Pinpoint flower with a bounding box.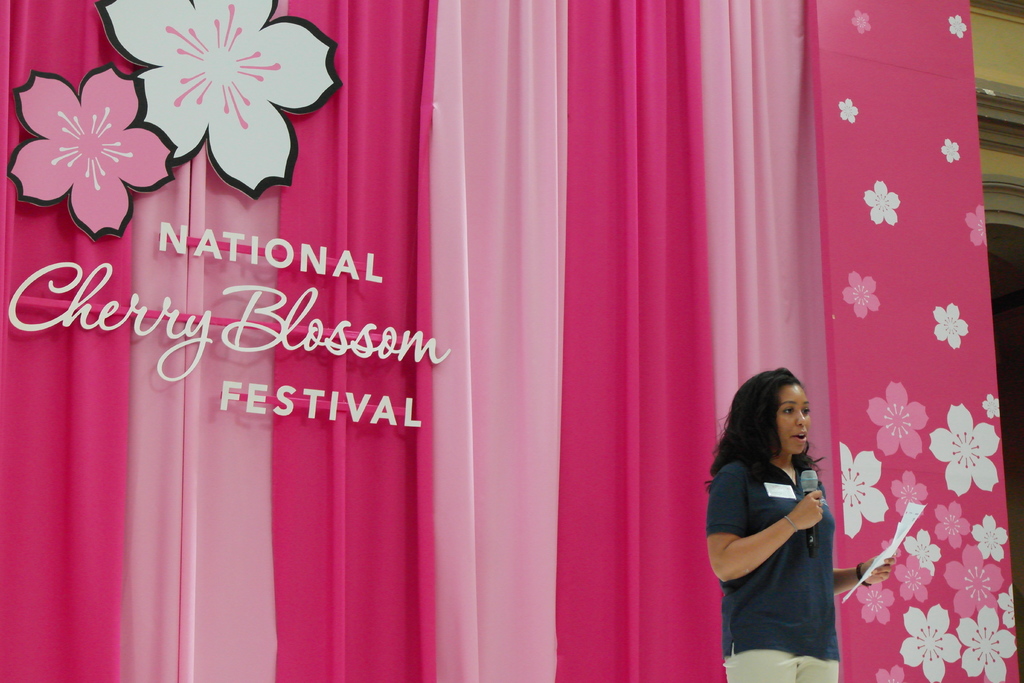
x1=964, y1=206, x2=990, y2=245.
